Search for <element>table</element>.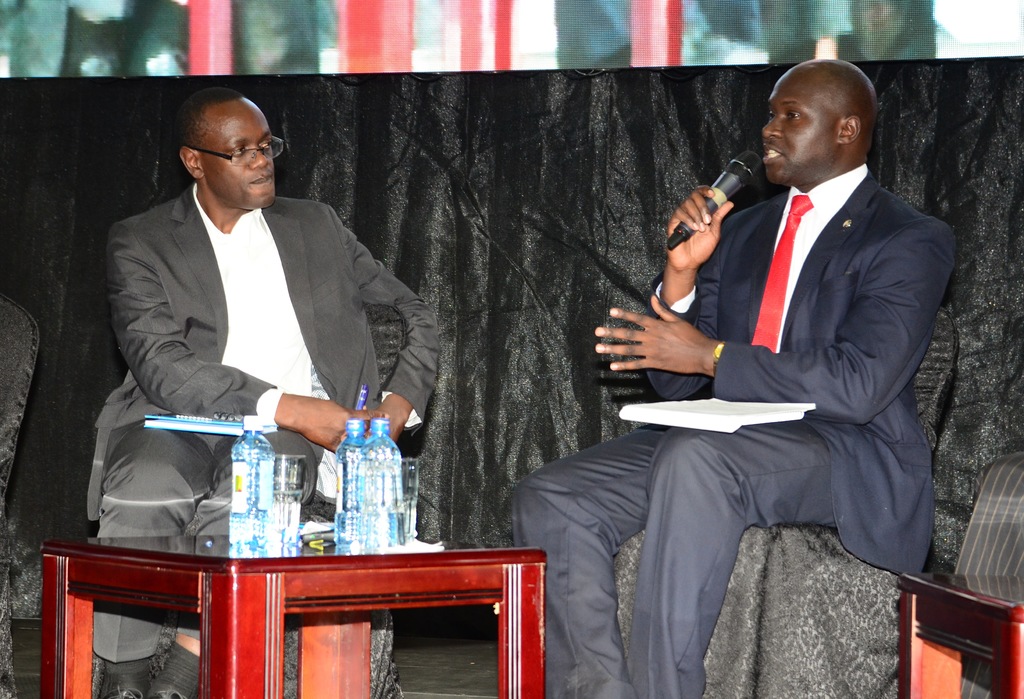
Found at 897, 570, 1023, 698.
